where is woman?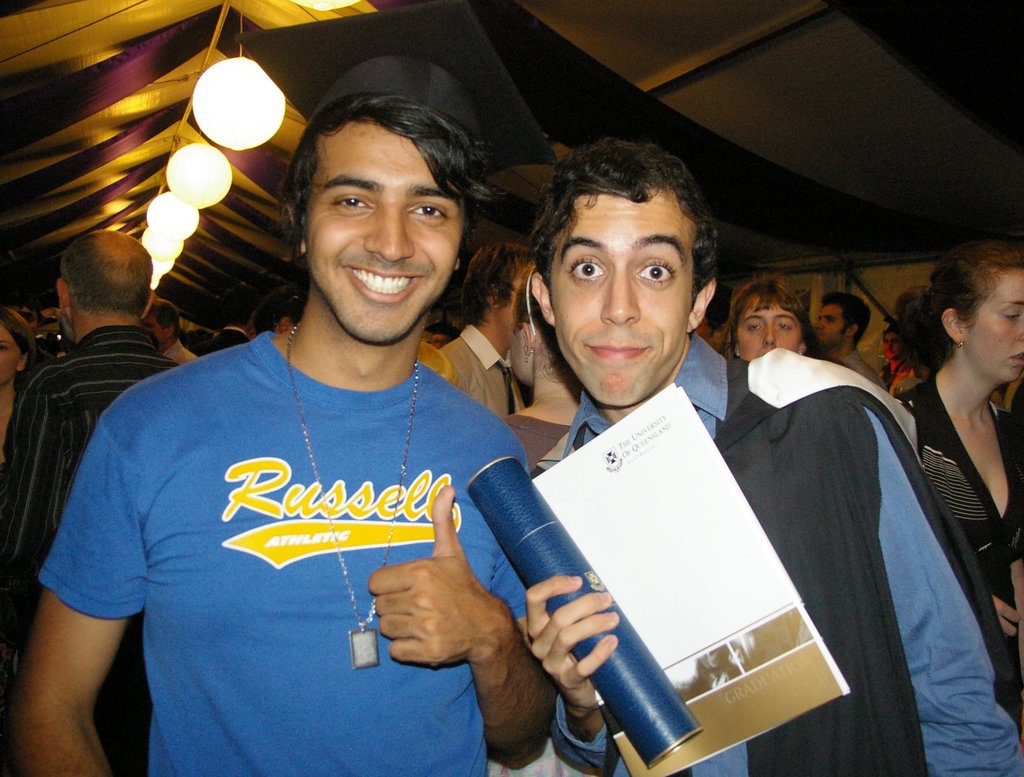
(888, 240, 1023, 692).
